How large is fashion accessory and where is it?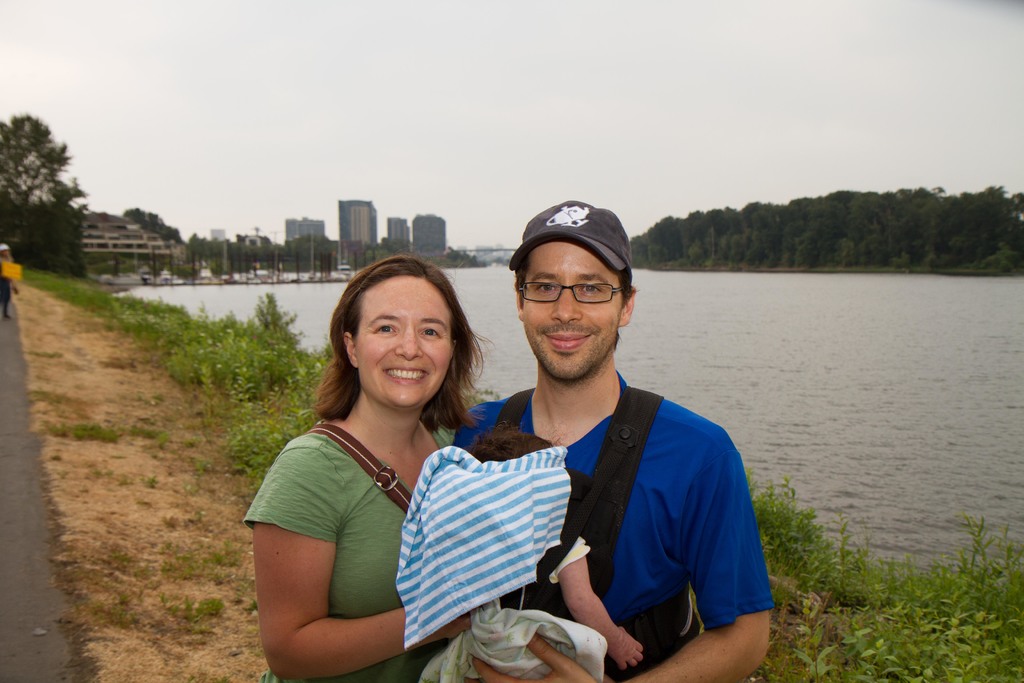
Bounding box: l=507, t=201, r=638, b=280.
